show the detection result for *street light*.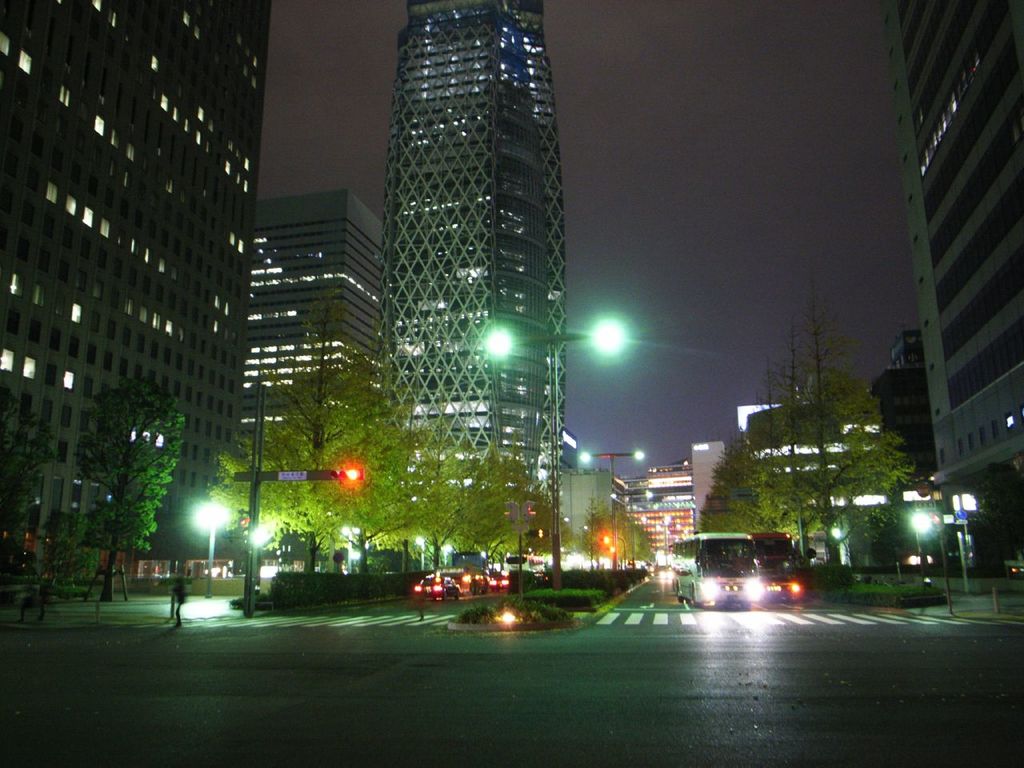
locate(413, 534, 425, 566).
